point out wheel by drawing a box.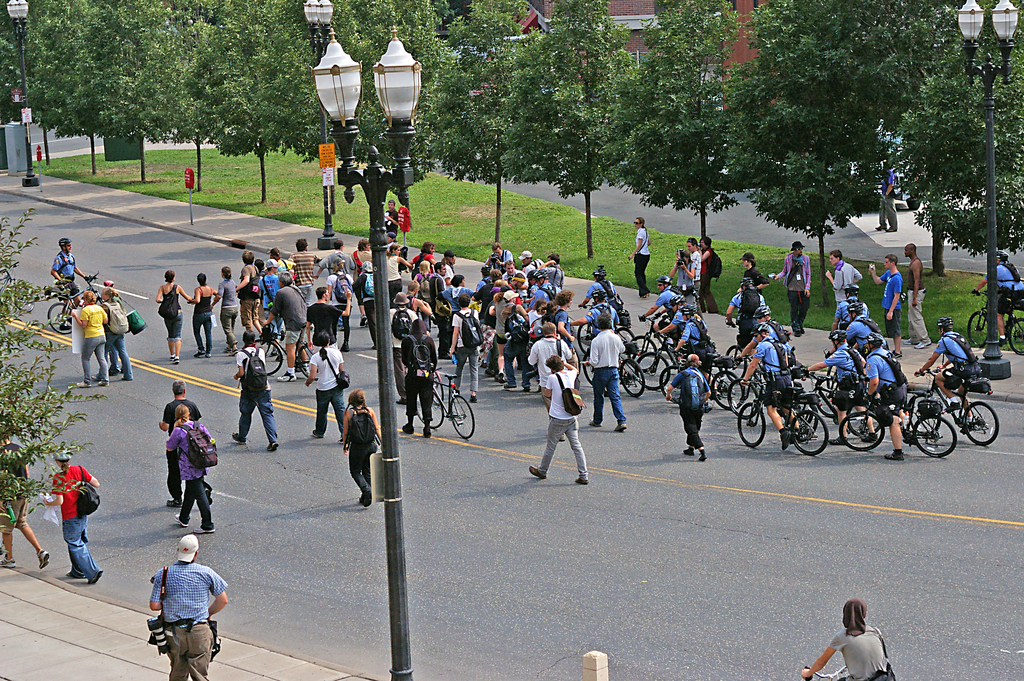
rect(739, 403, 764, 447).
